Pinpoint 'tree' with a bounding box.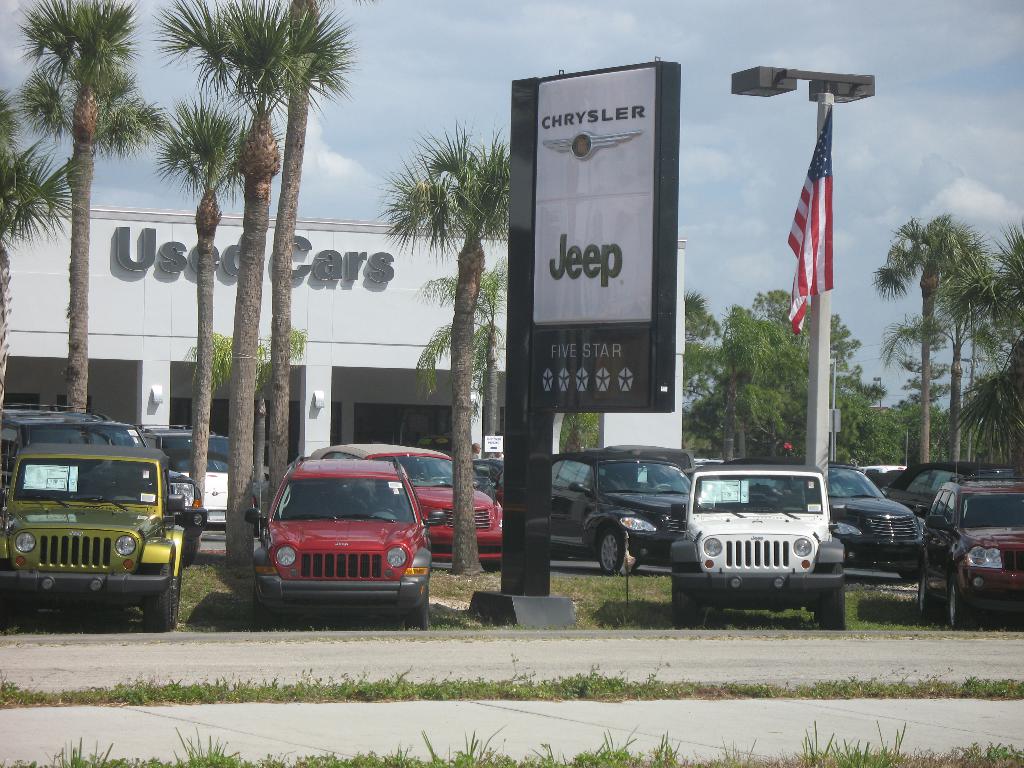
<box>13,0,164,419</box>.
